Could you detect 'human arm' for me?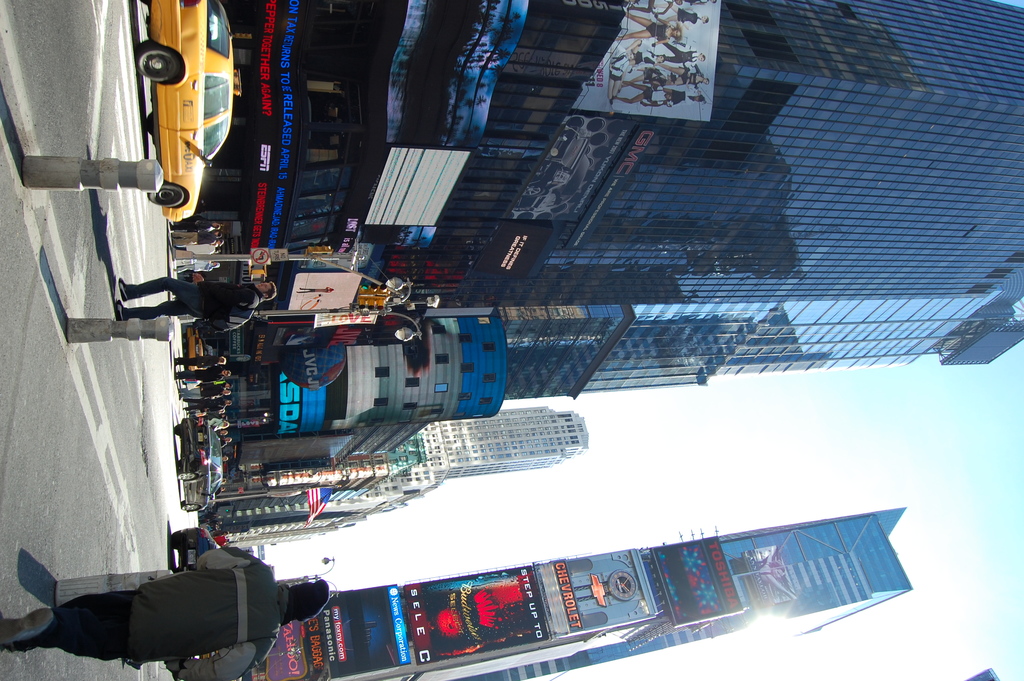
Detection result: <box>189,269,258,304</box>.
